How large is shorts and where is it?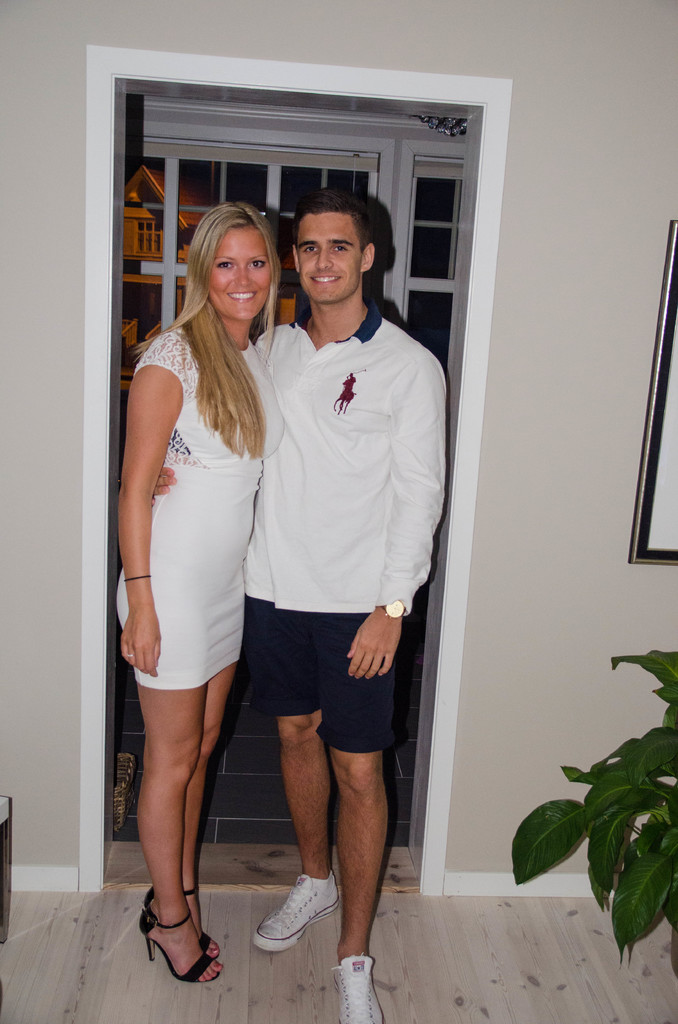
Bounding box: x1=236, y1=639, x2=423, y2=750.
